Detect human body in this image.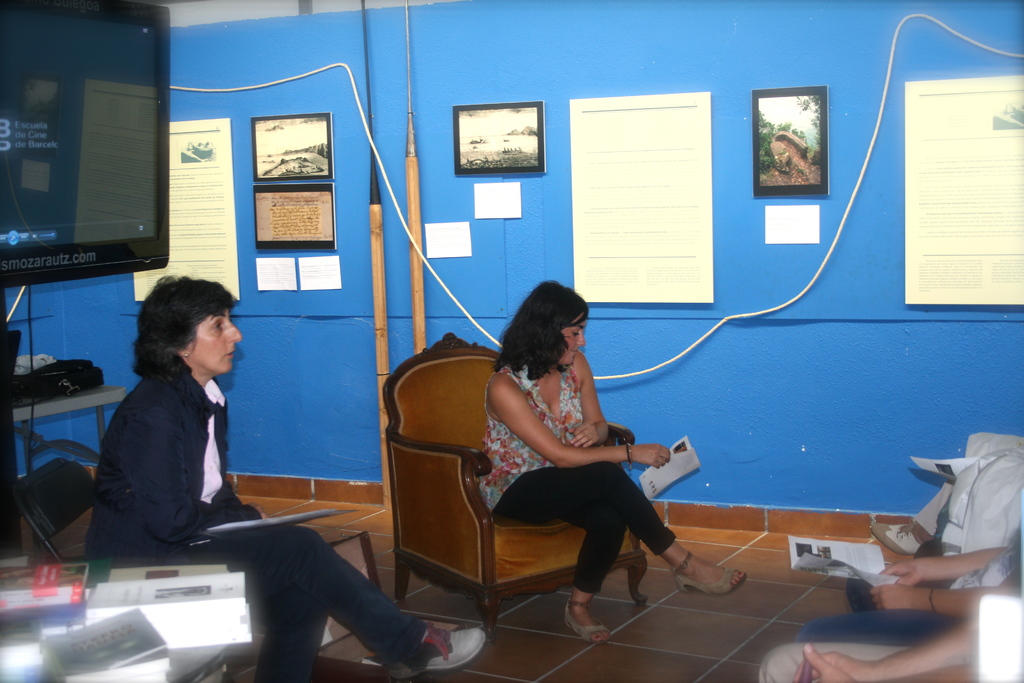
Detection: Rect(867, 425, 1023, 552).
